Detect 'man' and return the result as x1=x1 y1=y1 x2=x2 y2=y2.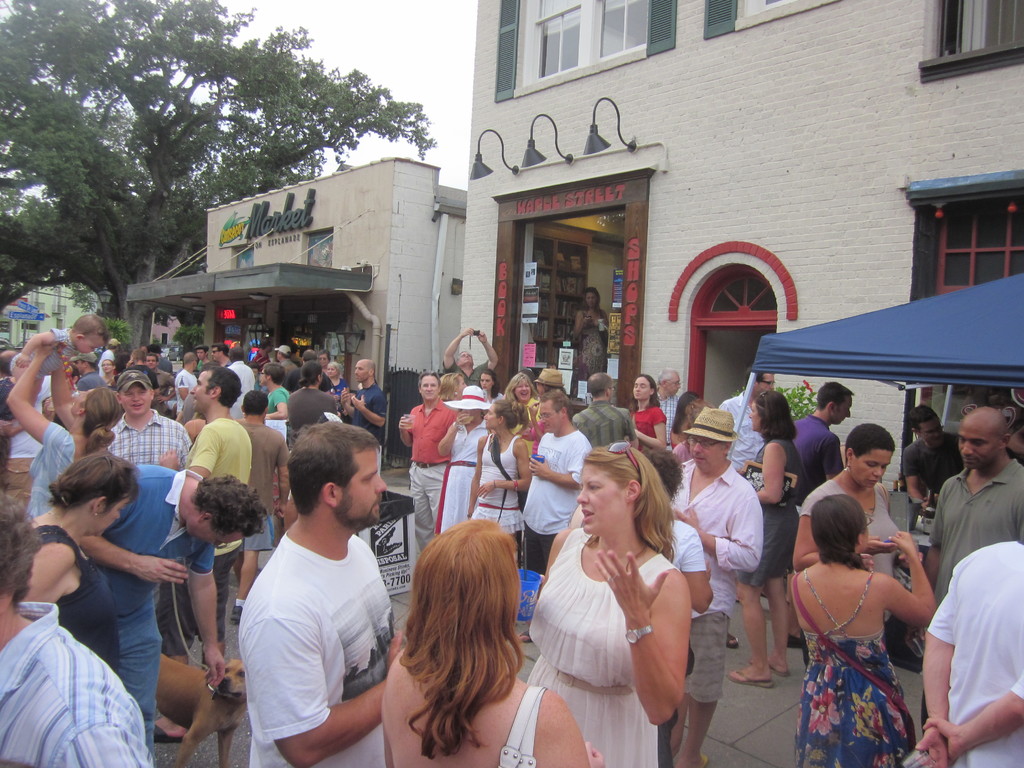
x1=435 y1=324 x2=495 y2=388.
